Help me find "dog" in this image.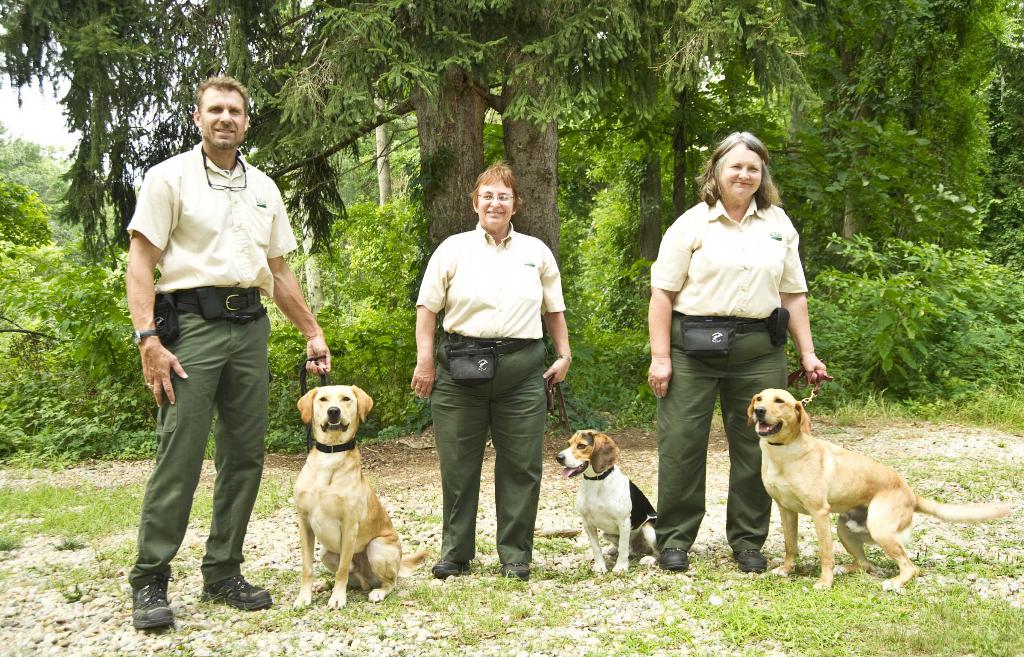
Found it: <bbox>748, 384, 1011, 596</bbox>.
